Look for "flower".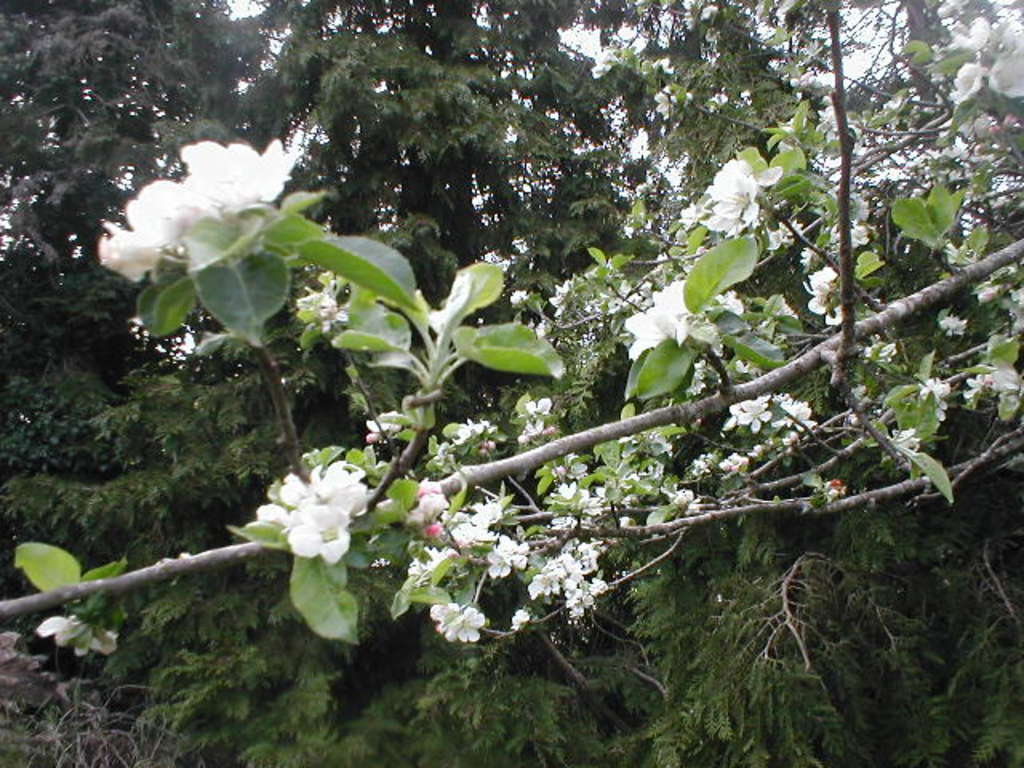
Found: box=[678, 202, 699, 227].
